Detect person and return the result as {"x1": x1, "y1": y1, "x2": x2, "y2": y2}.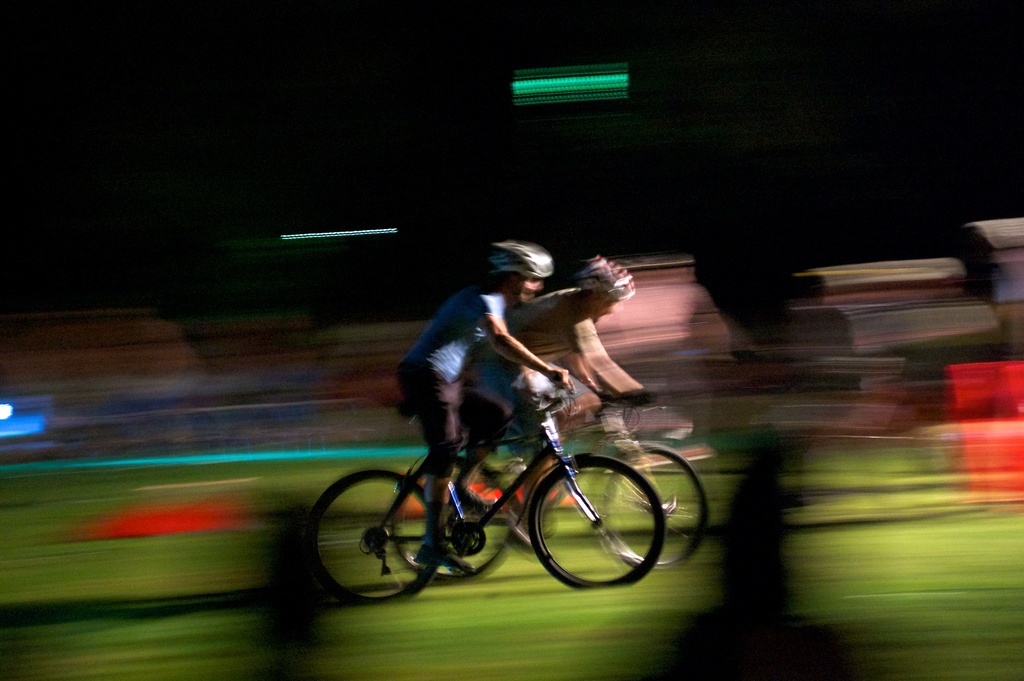
{"x1": 462, "y1": 256, "x2": 647, "y2": 534}.
